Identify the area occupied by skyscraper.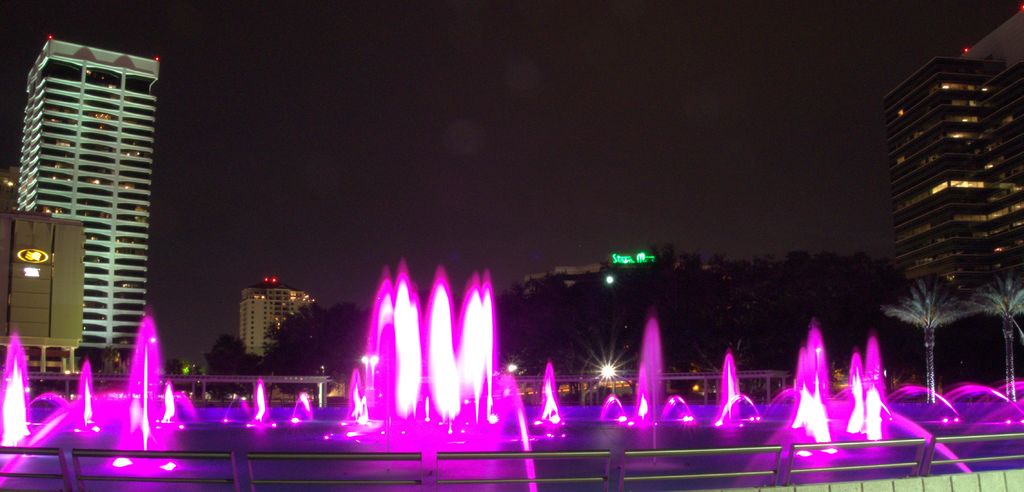
Area: 15/37/156/361.
